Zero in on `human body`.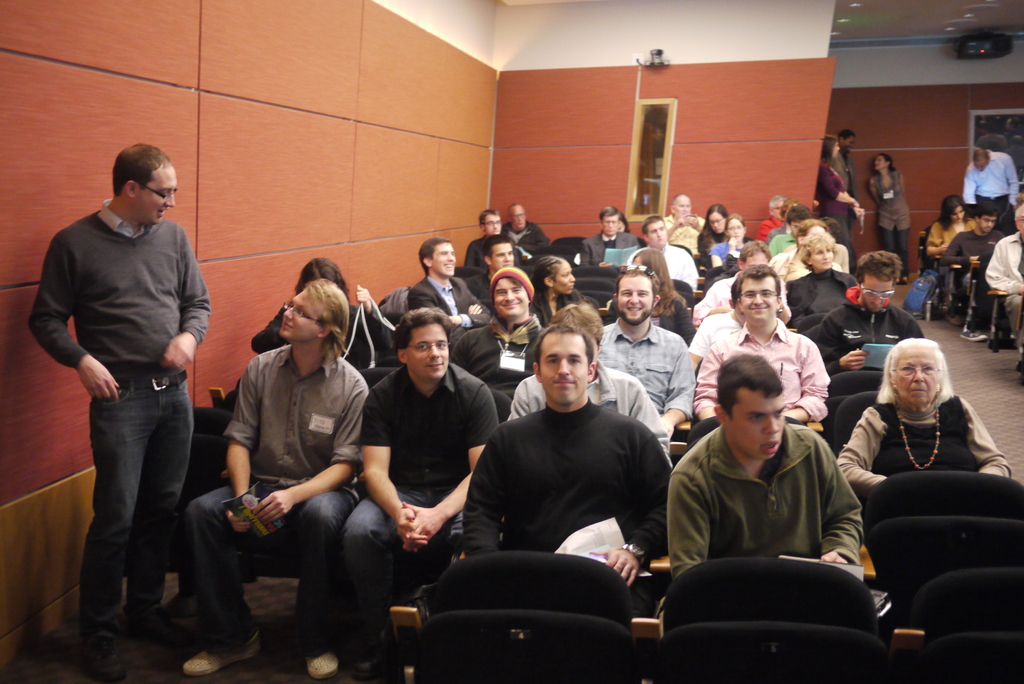
Zeroed in: rect(696, 320, 829, 428).
